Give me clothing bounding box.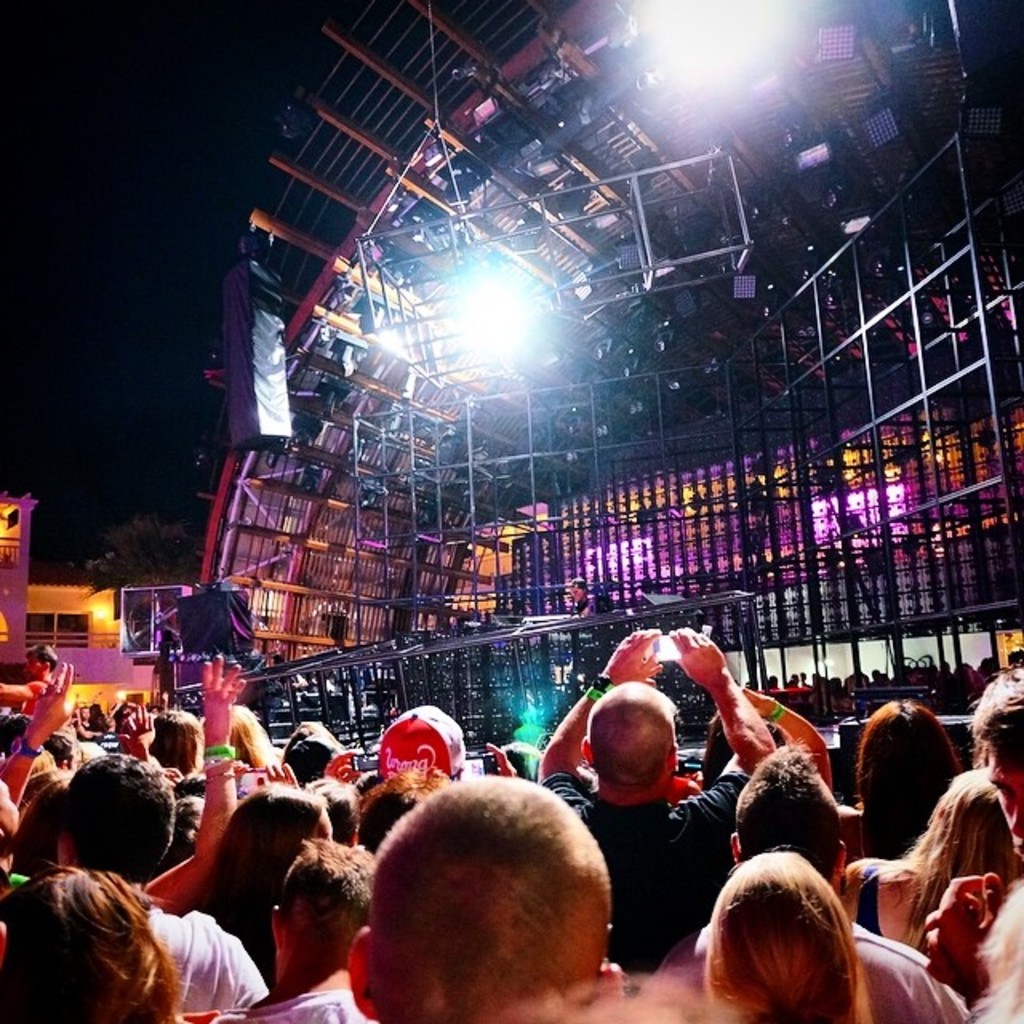
246:989:390:1022.
